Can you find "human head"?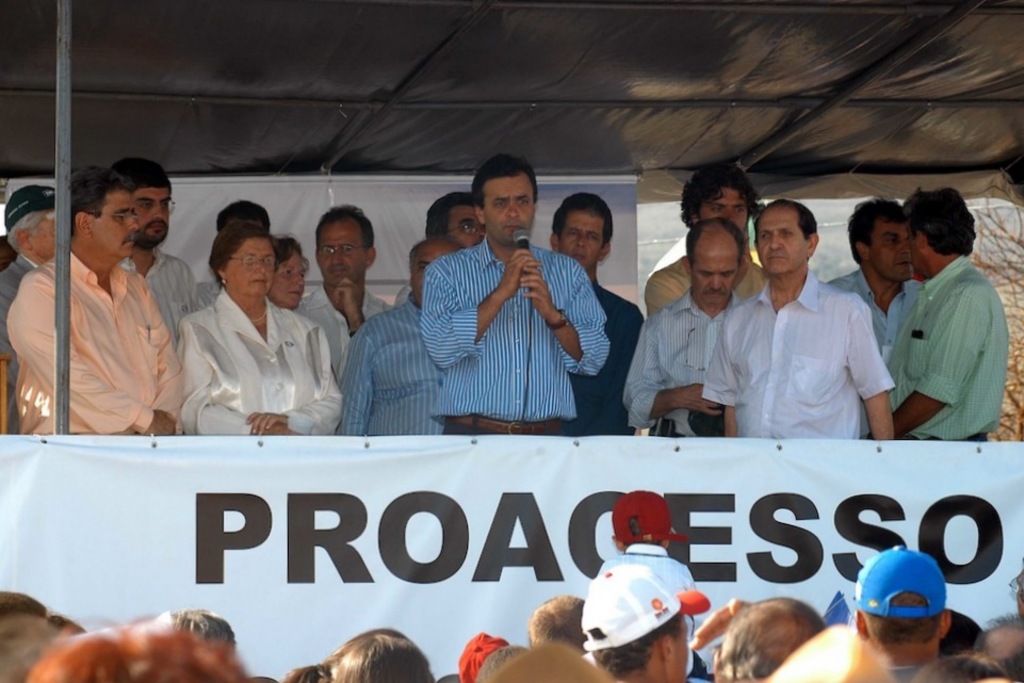
Yes, bounding box: 546, 186, 613, 272.
